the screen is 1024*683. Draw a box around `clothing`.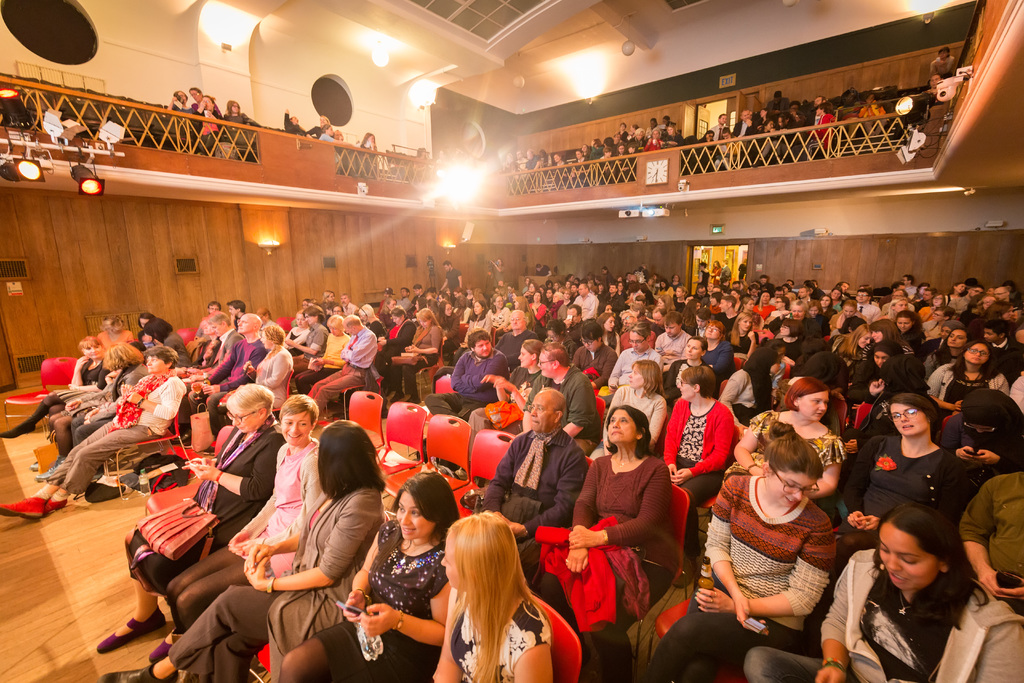
locate(962, 466, 1023, 618).
